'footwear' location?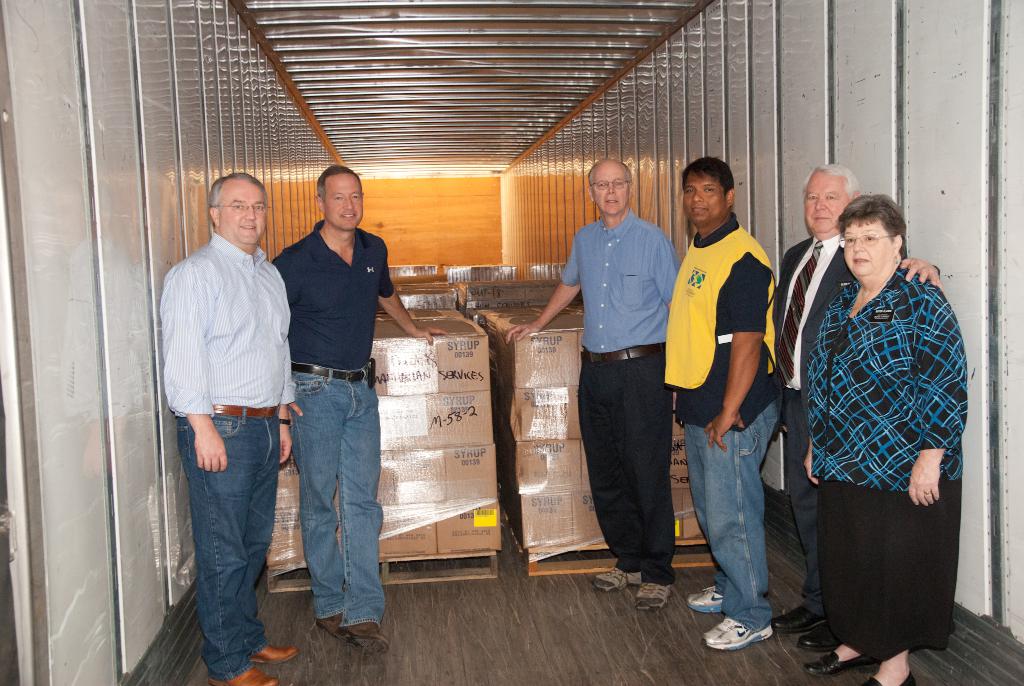
{"x1": 689, "y1": 584, "x2": 732, "y2": 611}
